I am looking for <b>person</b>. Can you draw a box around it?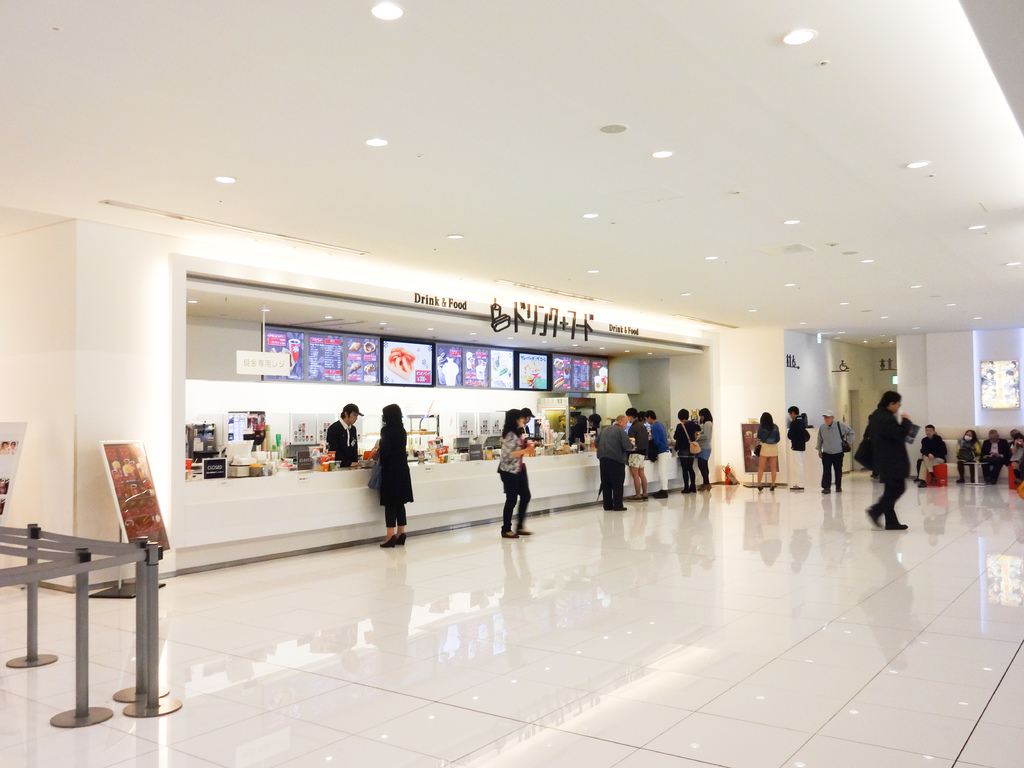
Sure, the bounding box is bbox=(913, 417, 947, 486).
